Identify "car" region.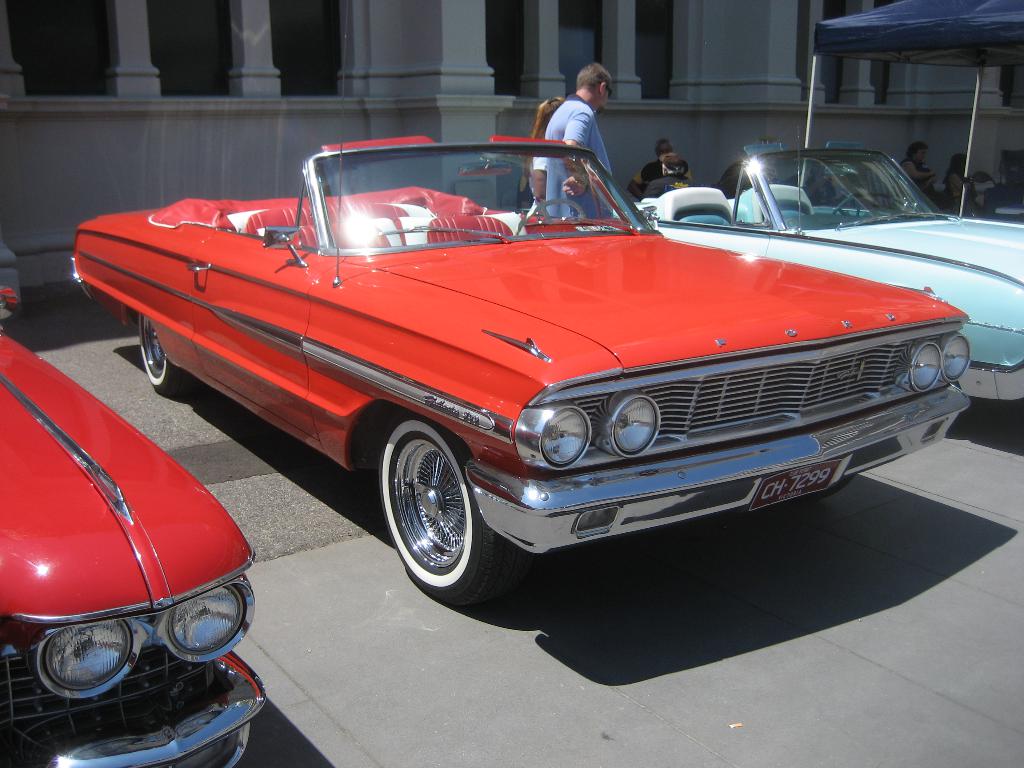
Region: [0, 240, 267, 767].
